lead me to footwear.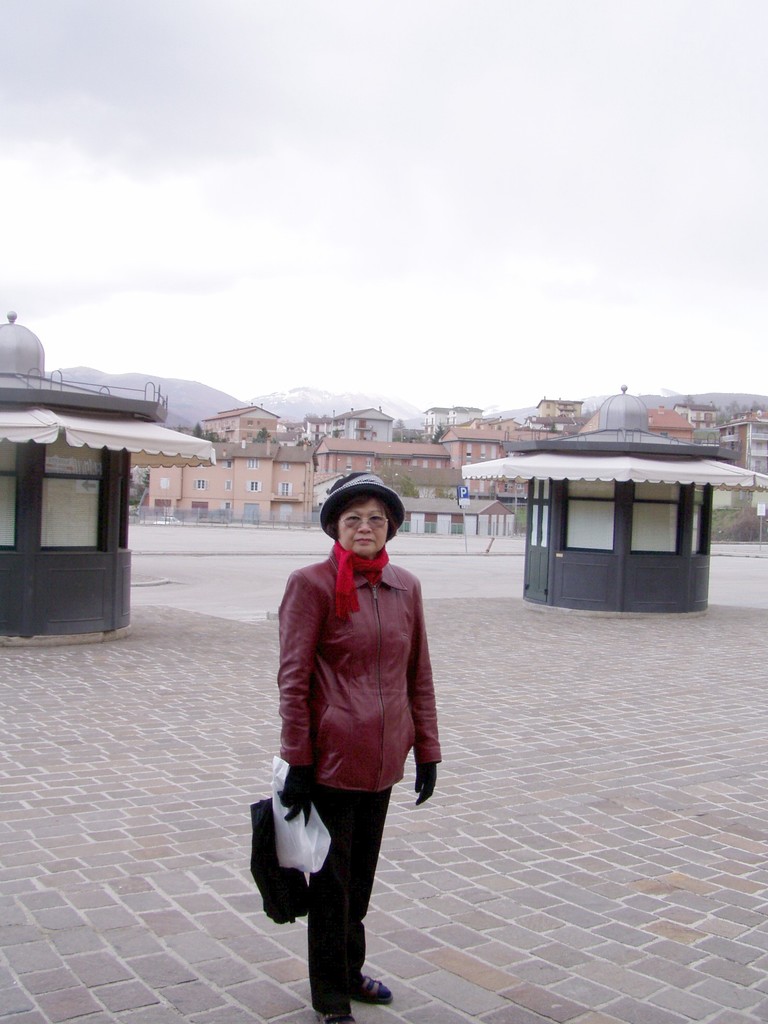
Lead to select_region(319, 1000, 366, 1023).
